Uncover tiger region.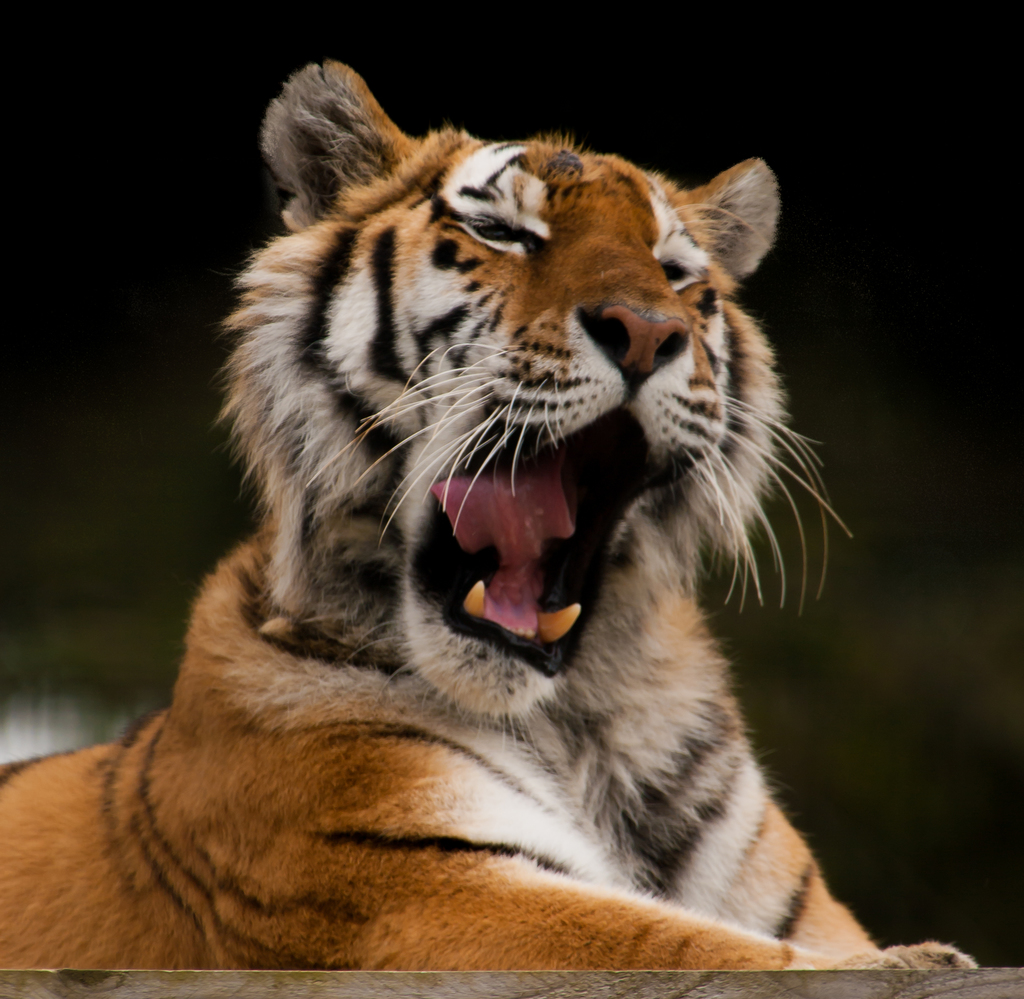
Uncovered: x1=0 y1=59 x2=972 y2=974.
